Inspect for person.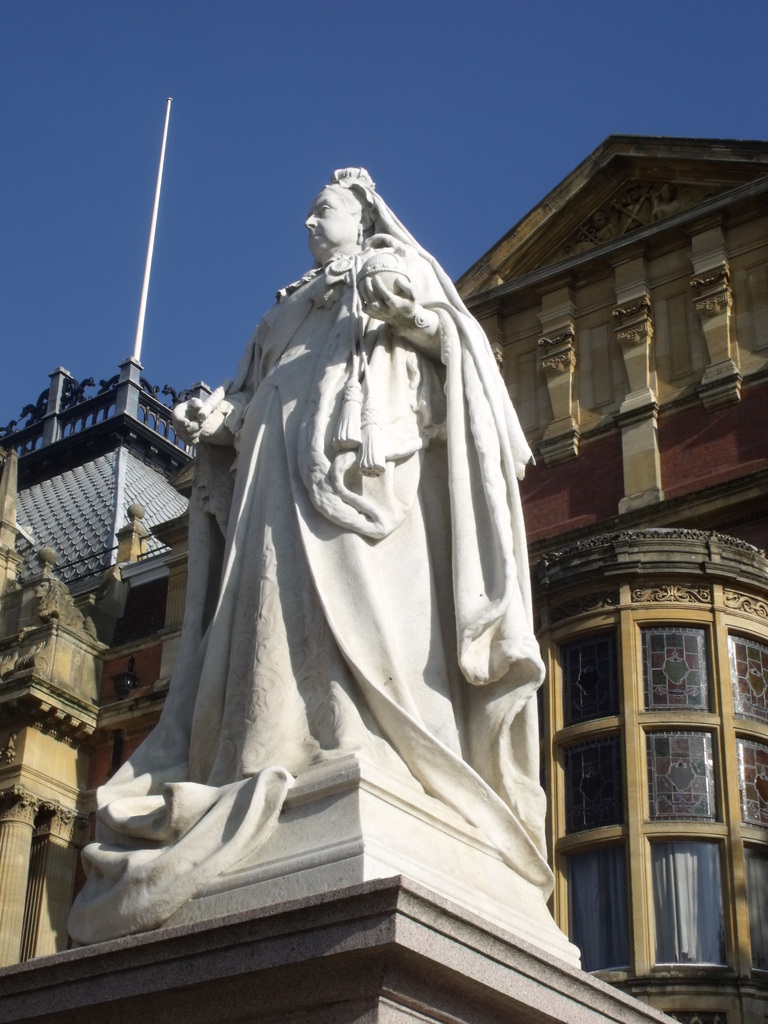
Inspection: select_region(92, 151, 547, 796).
